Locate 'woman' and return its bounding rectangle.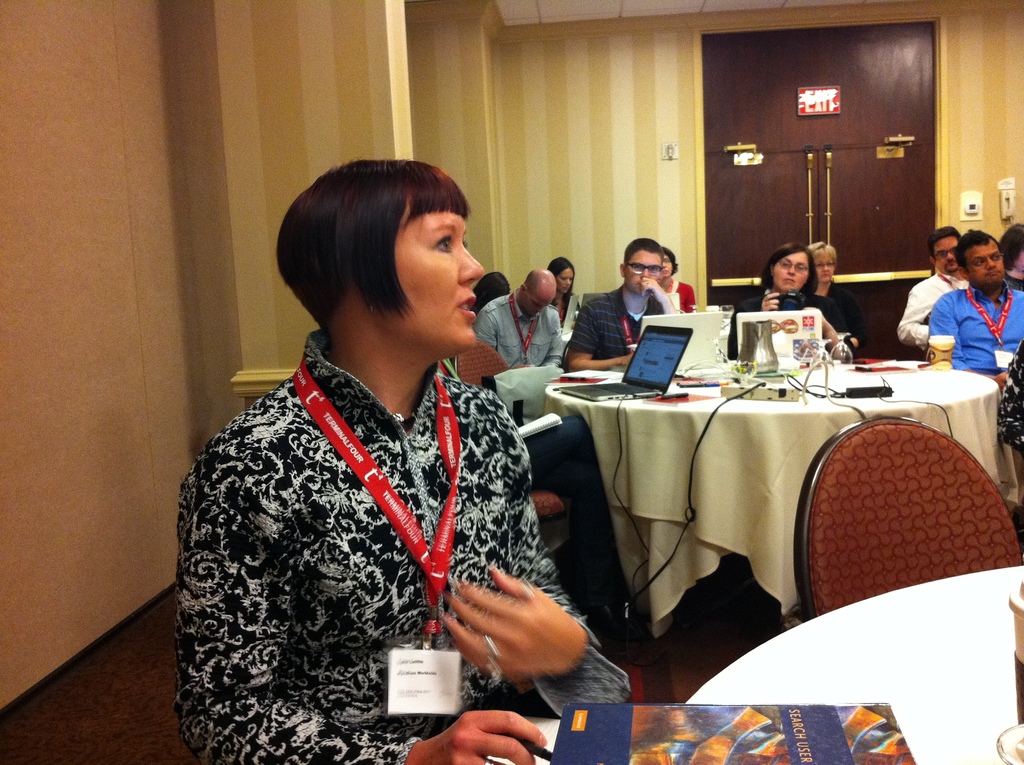
538/255/577/329.
